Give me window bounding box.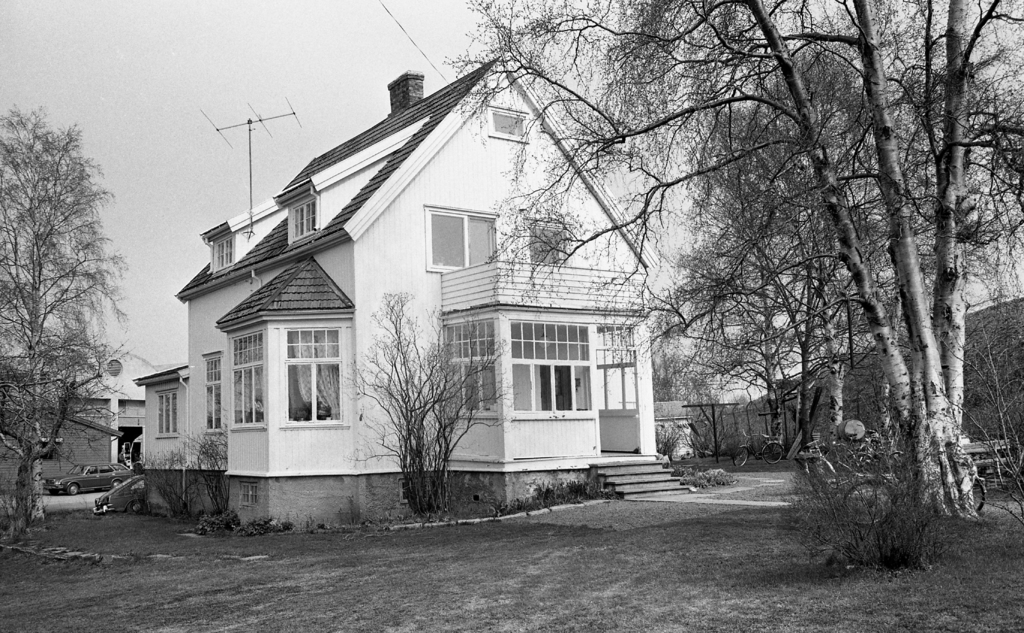
{"left": 104, "top": 360, "right": 124, "bottom": 379}.
